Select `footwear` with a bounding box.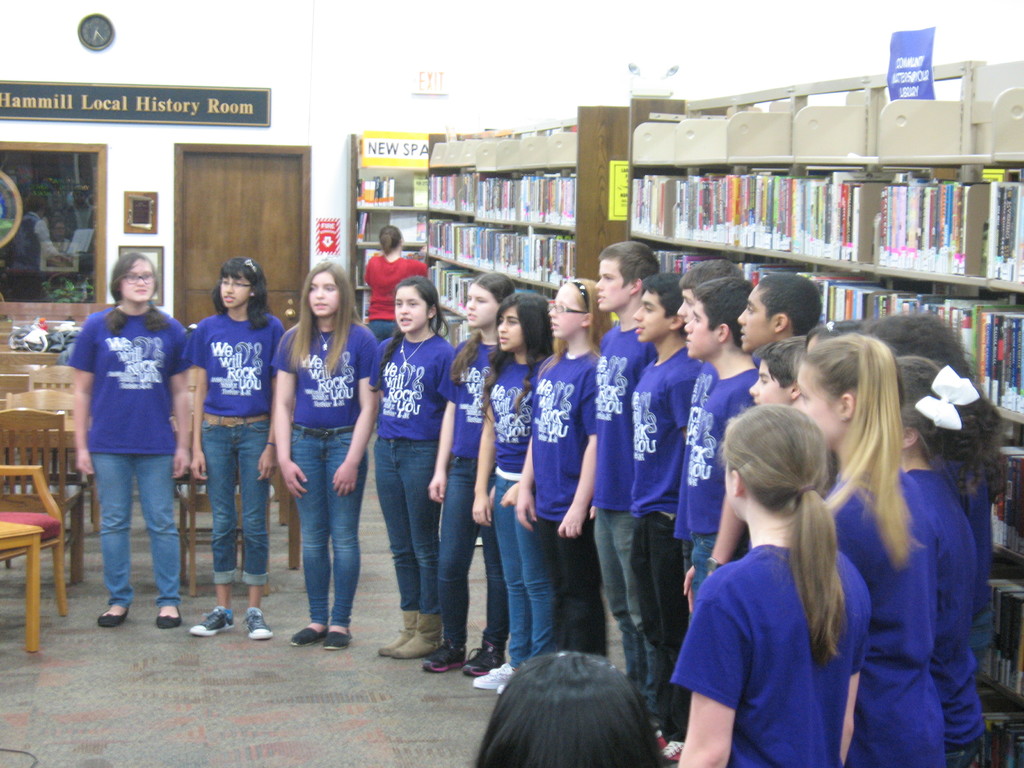
left=380, top=609, right=413, bottom=657.
